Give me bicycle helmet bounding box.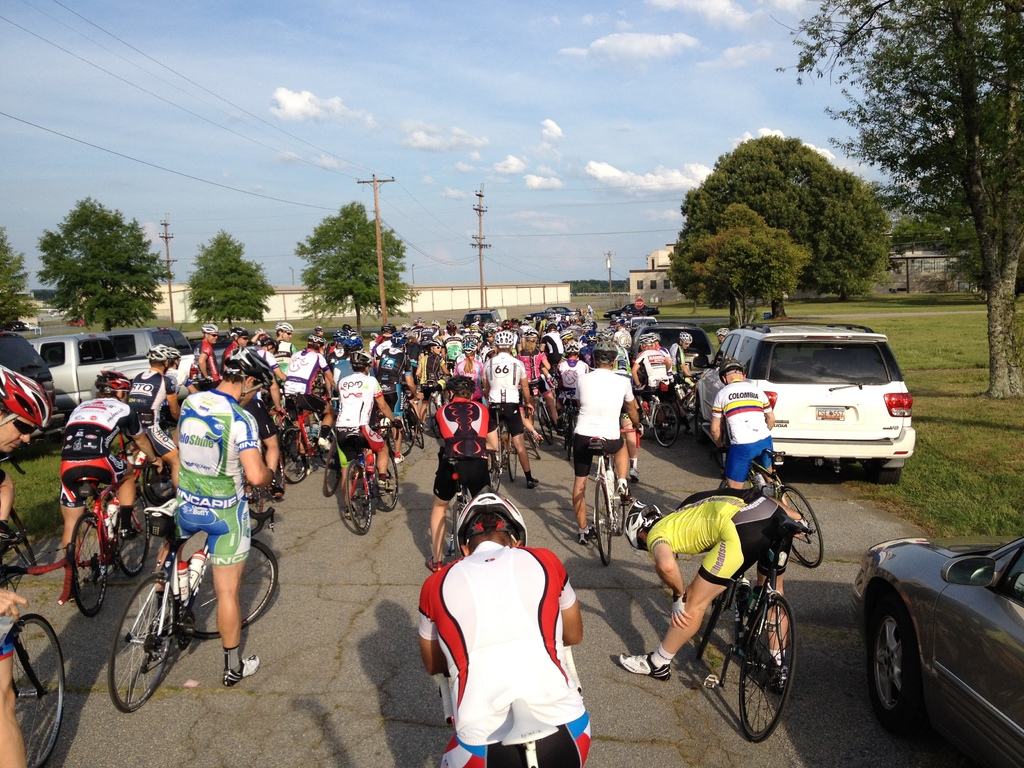
638,331,653,340.
